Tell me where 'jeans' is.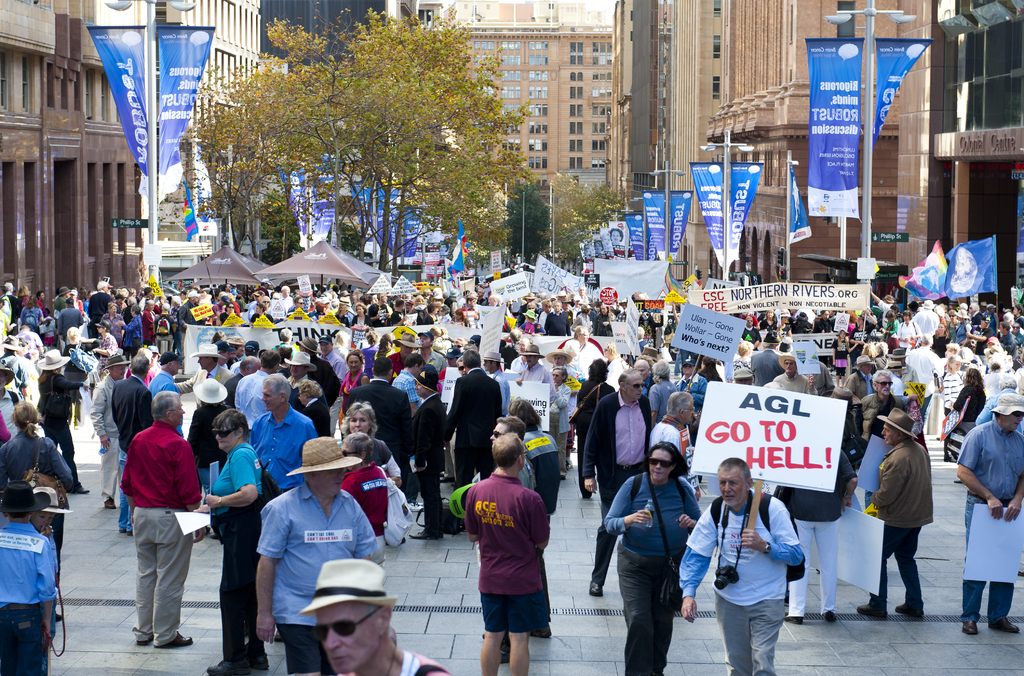
'jeans' is at 961/490/1023/617.
